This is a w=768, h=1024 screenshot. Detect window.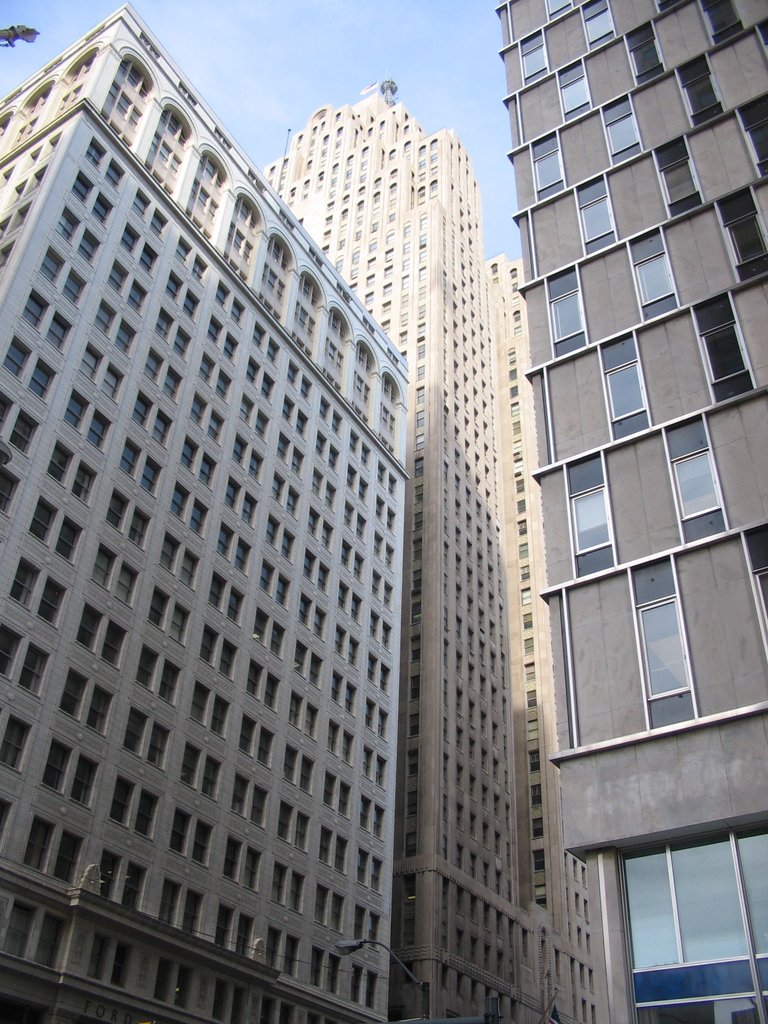
crop(529, 128, 566, 204).
